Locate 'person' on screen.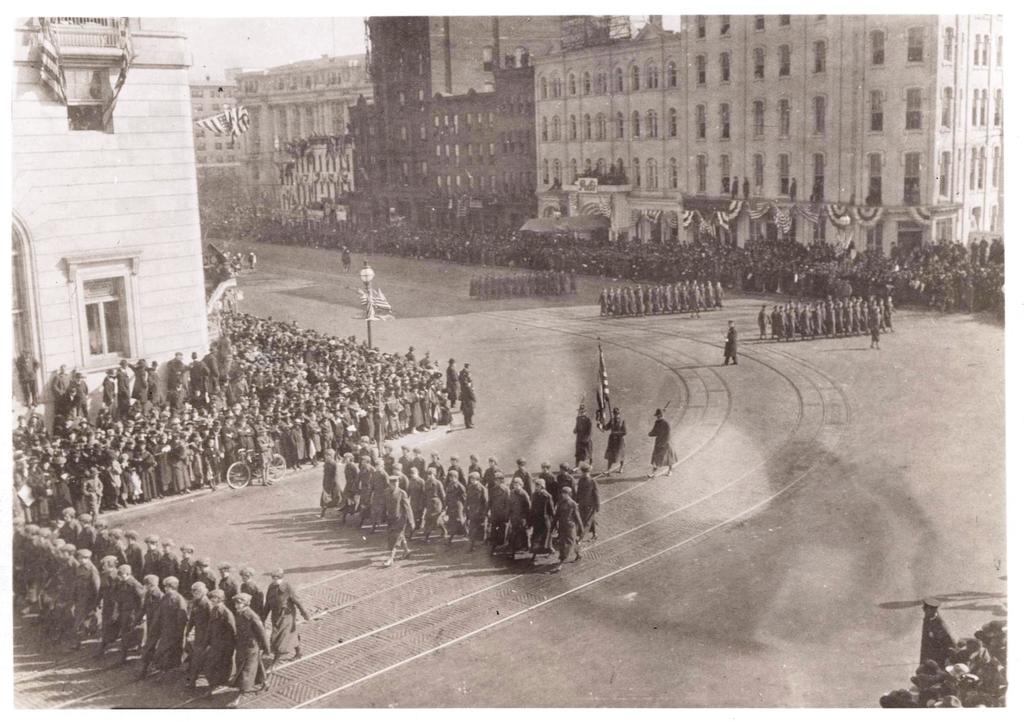
On screen at pyautogui.locateOnScreen(570, 406, 594, 468).
